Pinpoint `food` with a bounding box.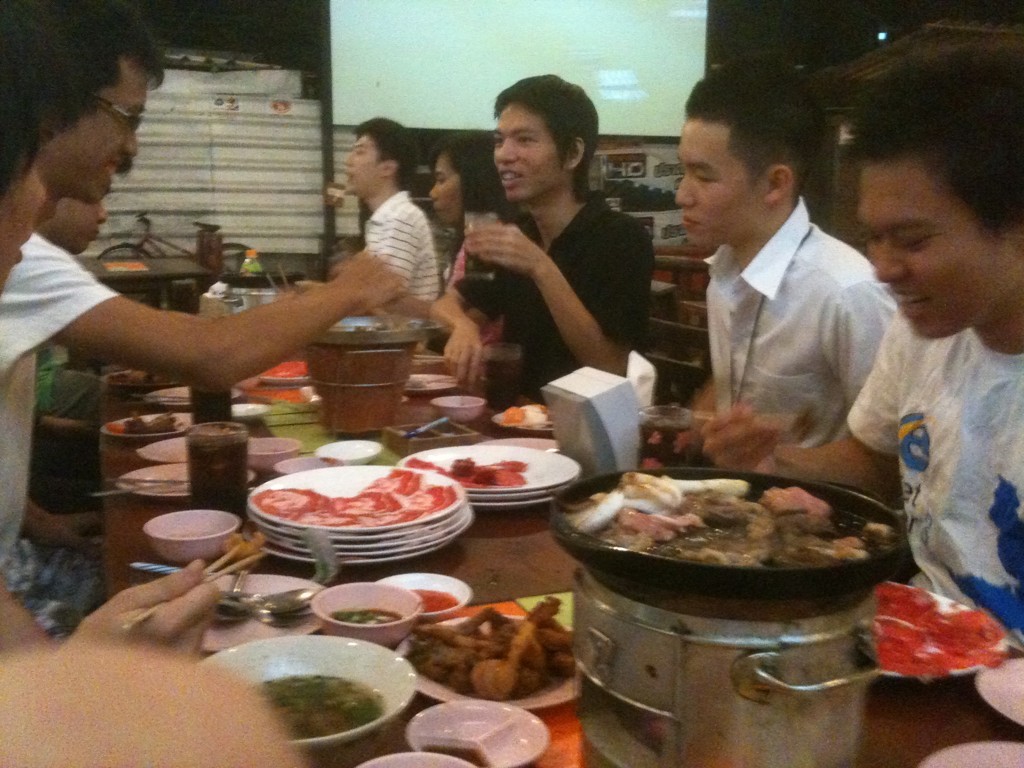
bbox(232, 667, 393, 756).
